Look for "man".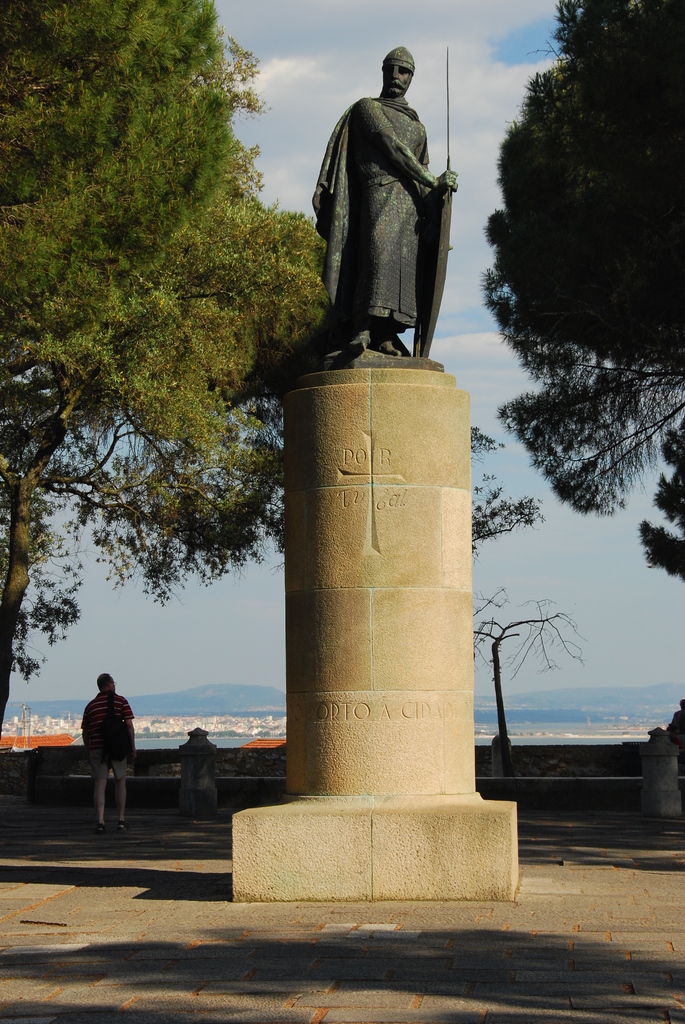
Found: [65,666,143,828].
